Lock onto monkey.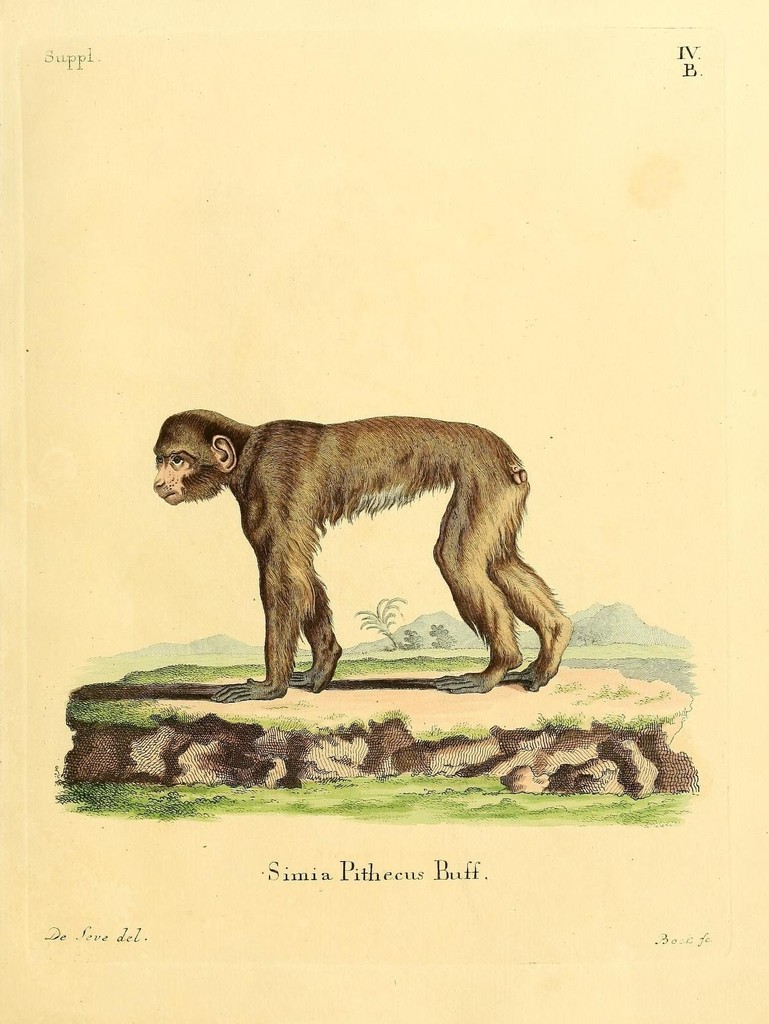
Locked: region(139, 404, 573, 709).
